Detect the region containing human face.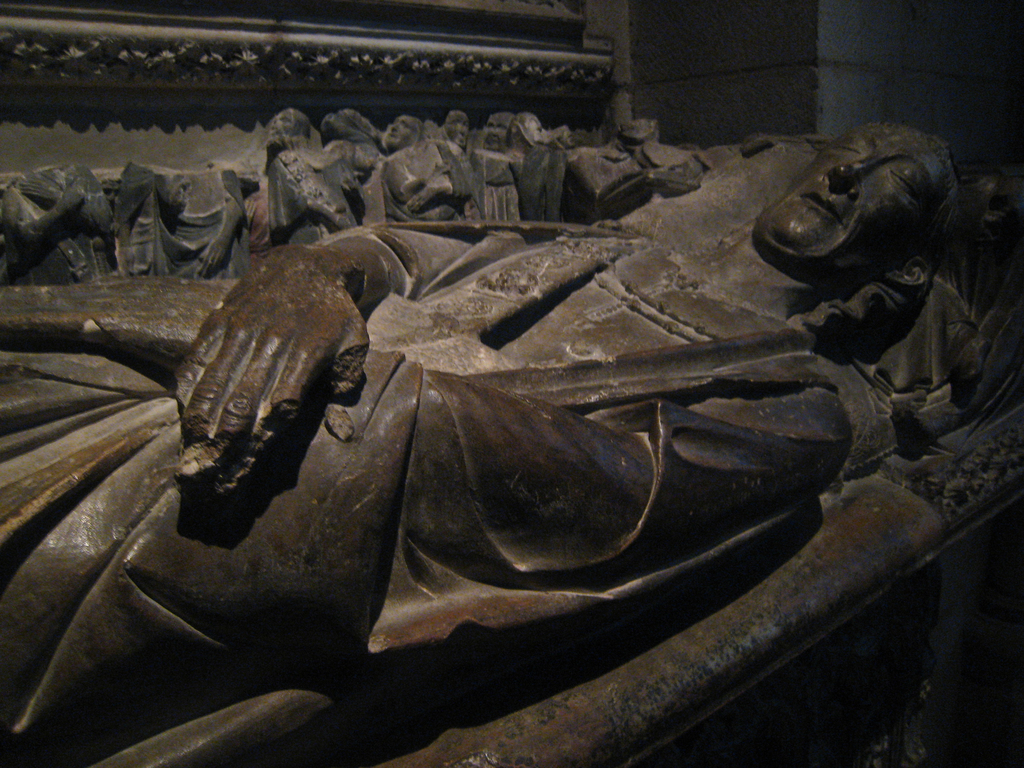
(left=755, top=123, right=945, bottom=270).
